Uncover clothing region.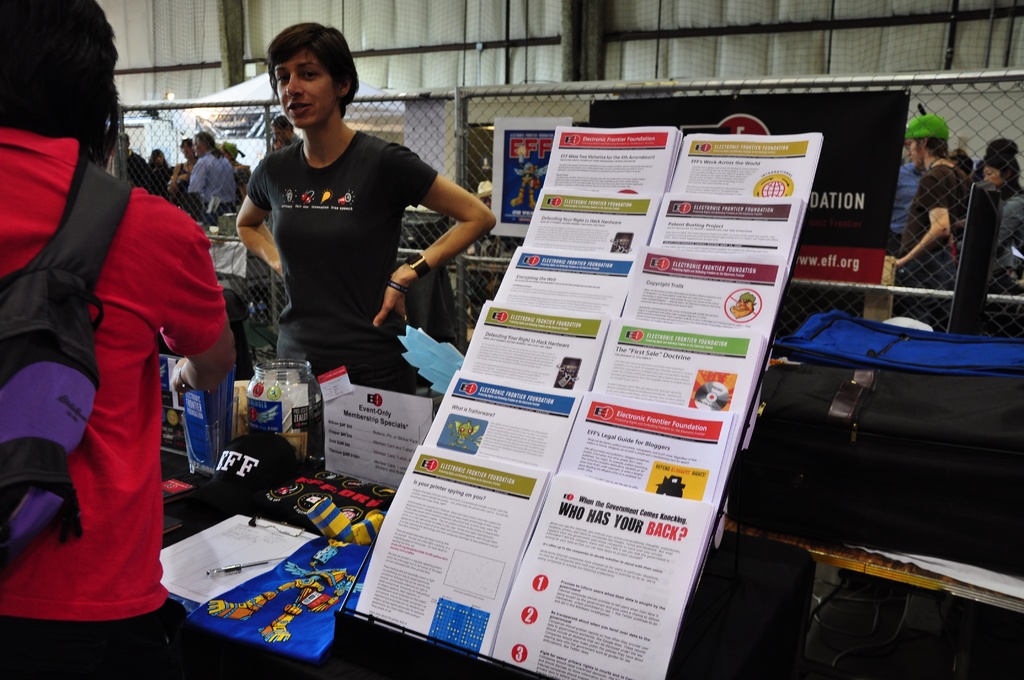
Uncovered: 125:148:157:194.
